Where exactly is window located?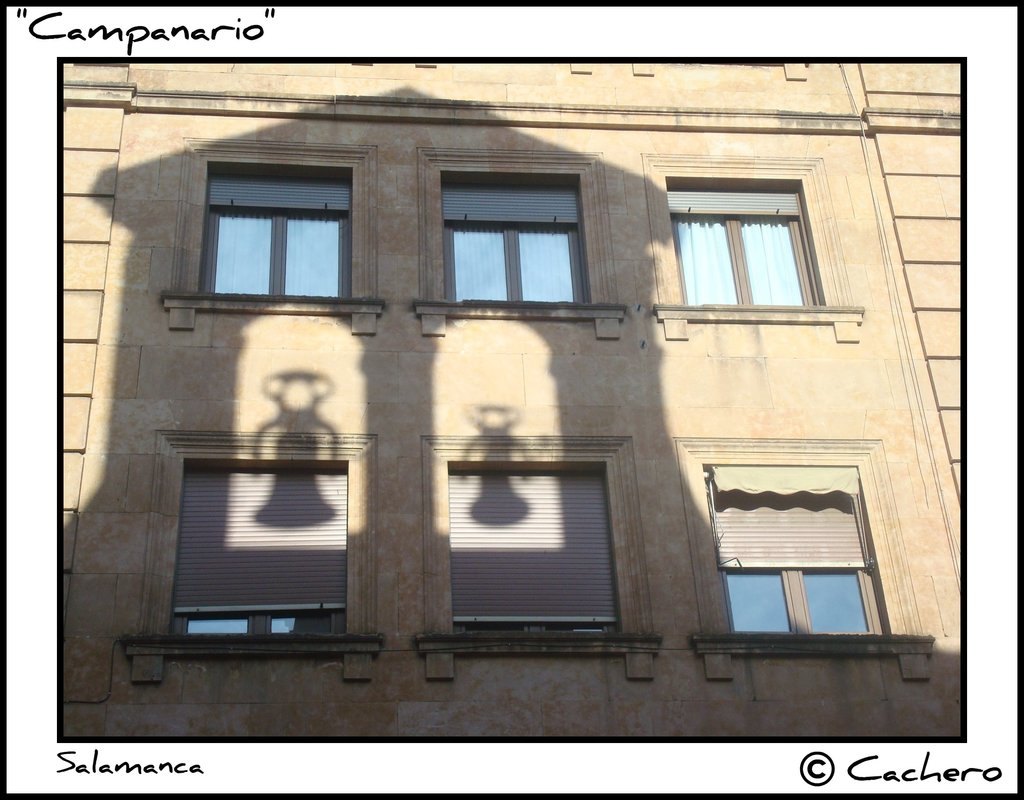
Its bounding box is box(449, 466, 612, 637).
